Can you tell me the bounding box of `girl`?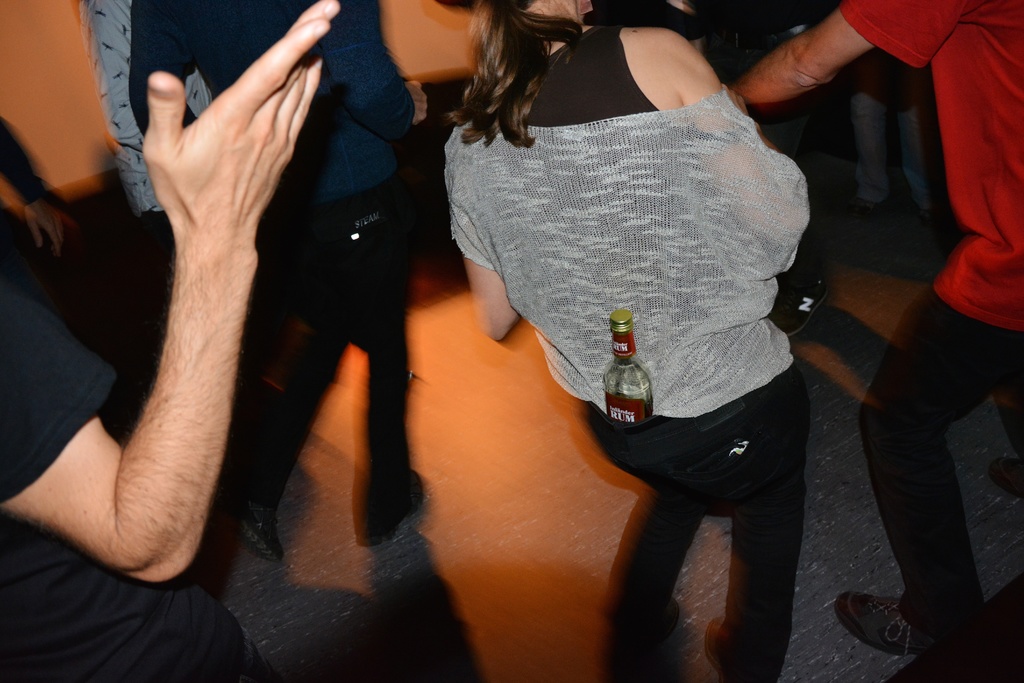
BBox(445, 0, 833, 682).
